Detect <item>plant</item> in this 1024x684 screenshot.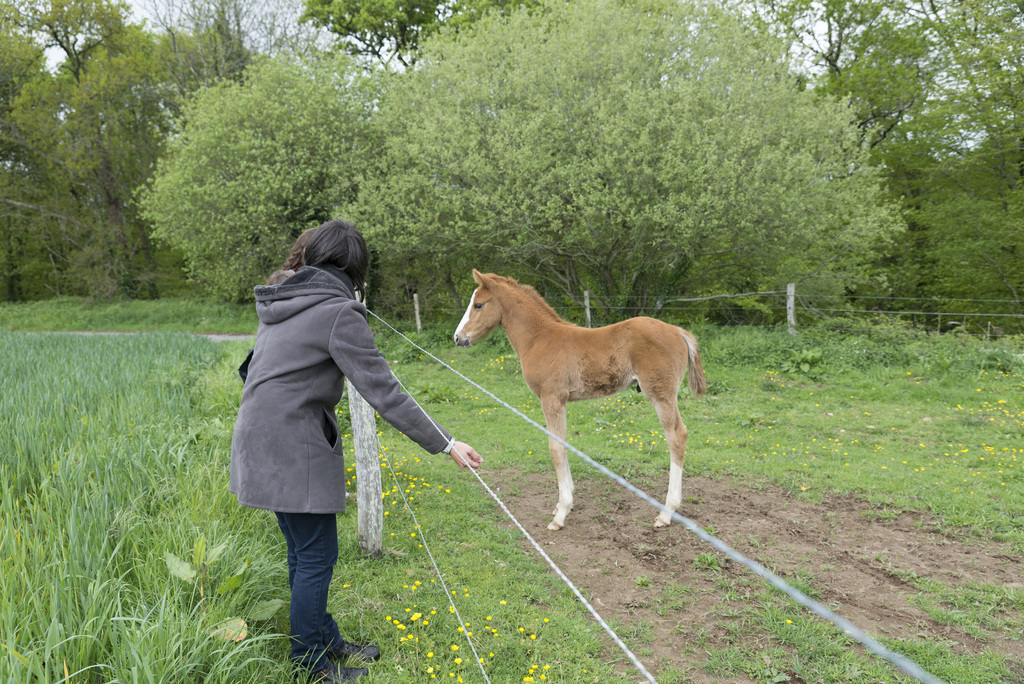
Detection: locate(609, 615, 655, 655).
